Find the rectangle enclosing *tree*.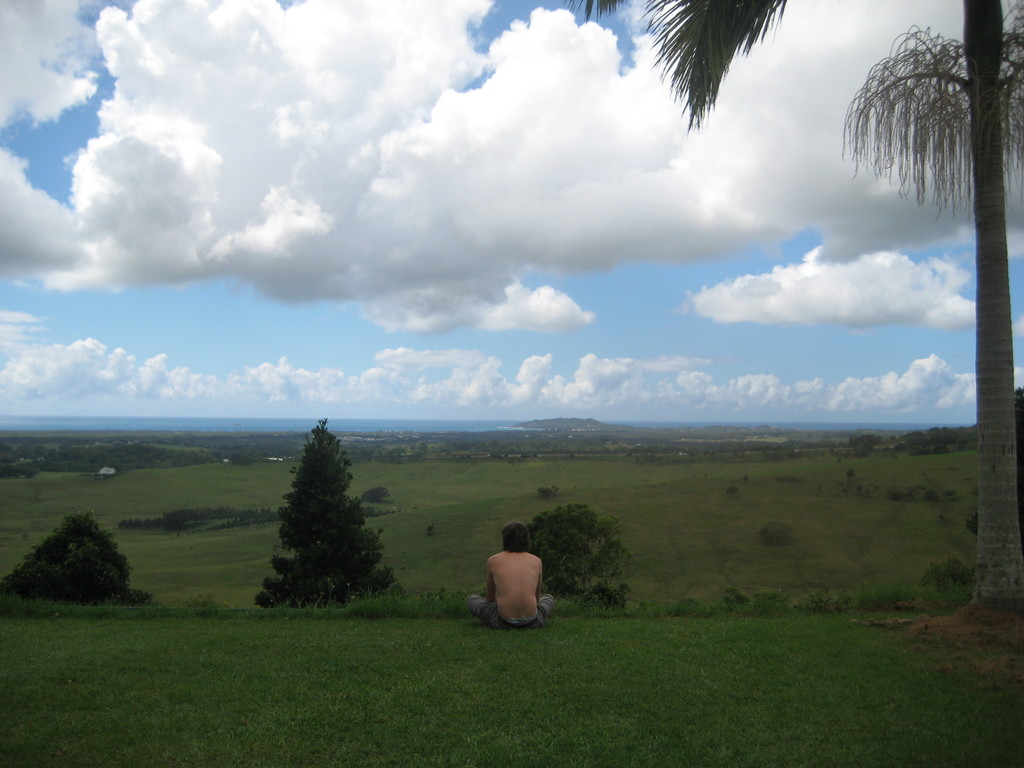
detection(264, 413, 385, 620).
